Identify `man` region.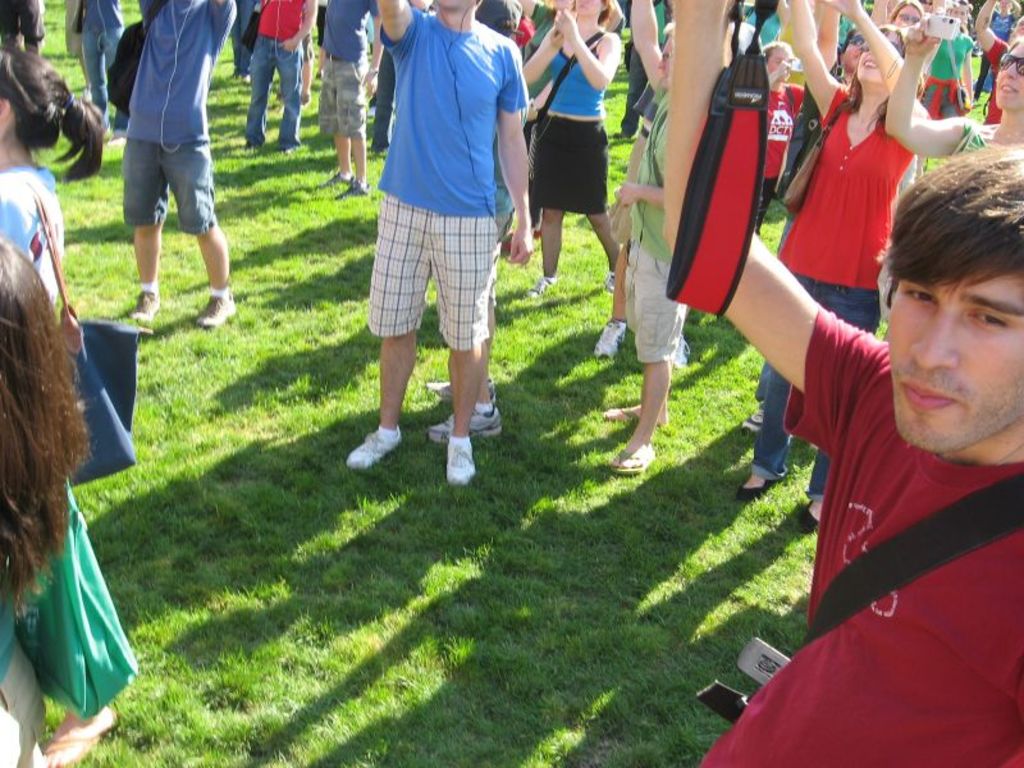
Region: bbox=[353, 0, 527, 509].
